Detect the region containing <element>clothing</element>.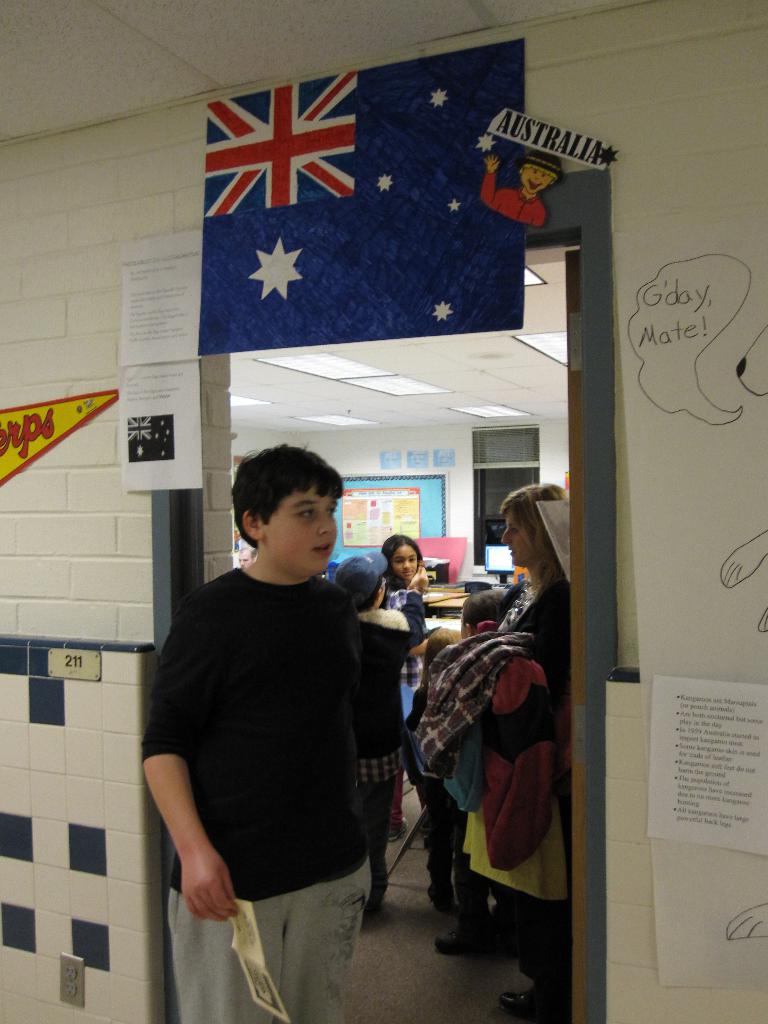
region(350, 597, 417, 891).
